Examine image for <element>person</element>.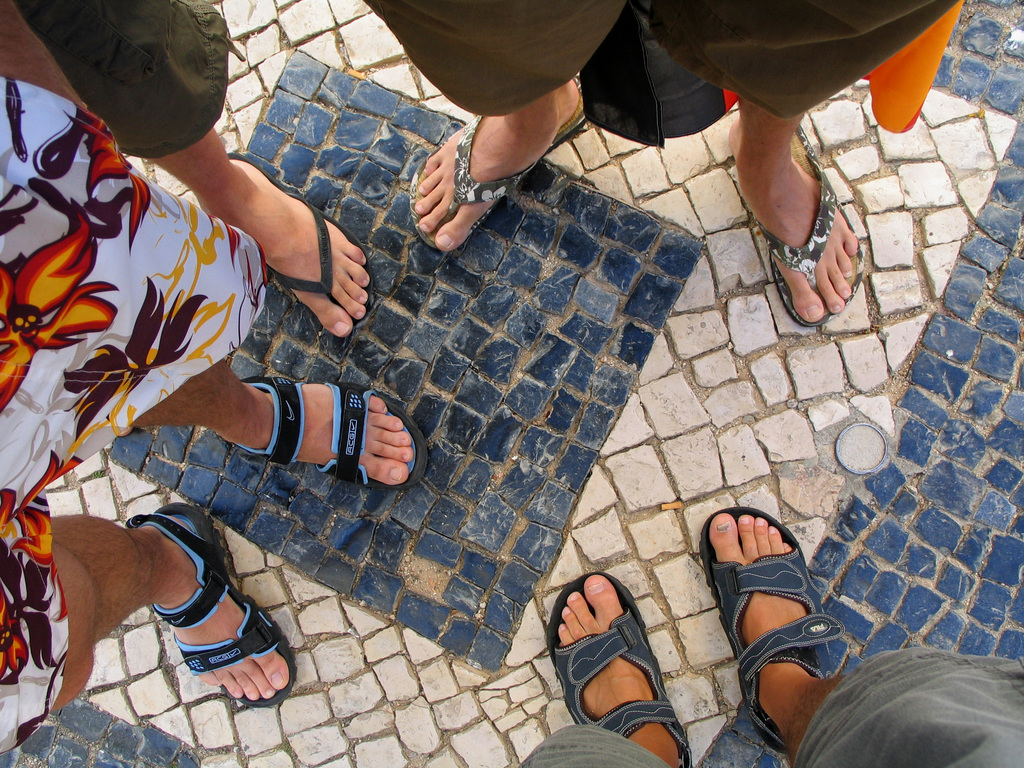
Examination result: BBox(537, 513, 1023, 767).
